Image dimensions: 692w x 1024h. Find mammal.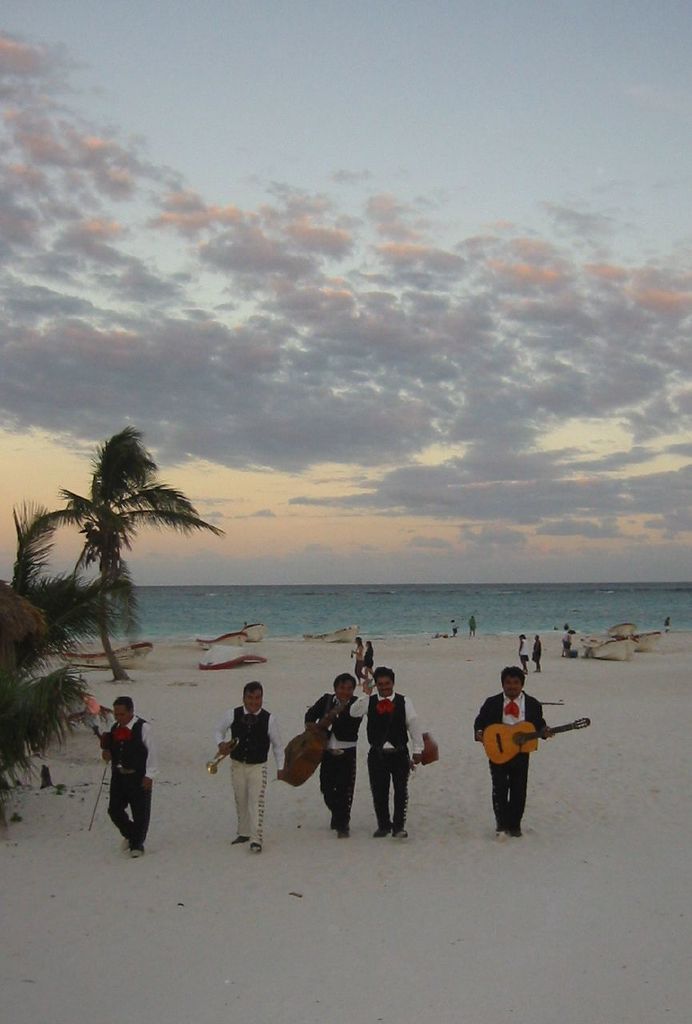
{"left": 562, "top": 626, "right": 576, "bottom": 657}.
